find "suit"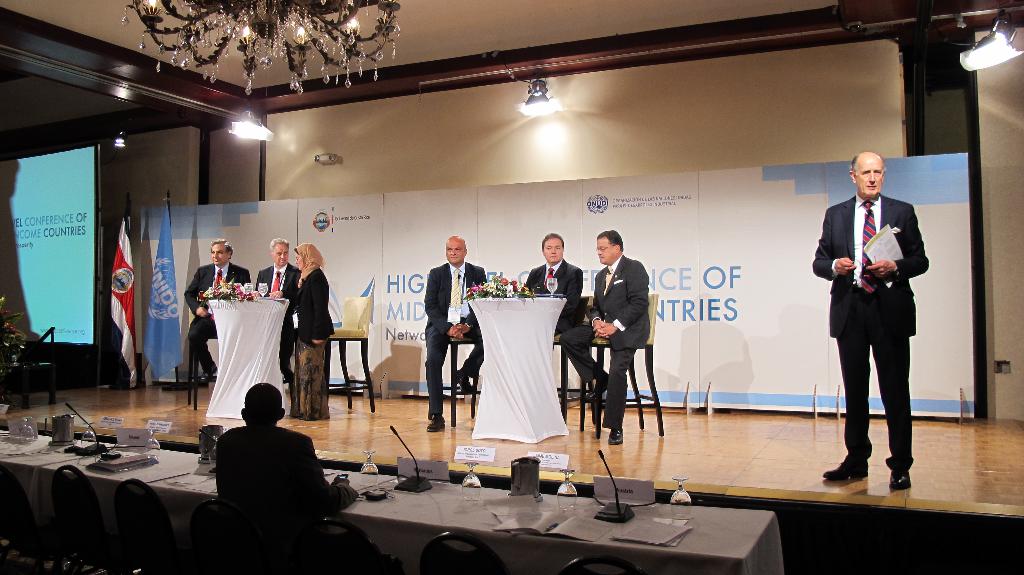
crop(563, 249, 653, 426)
